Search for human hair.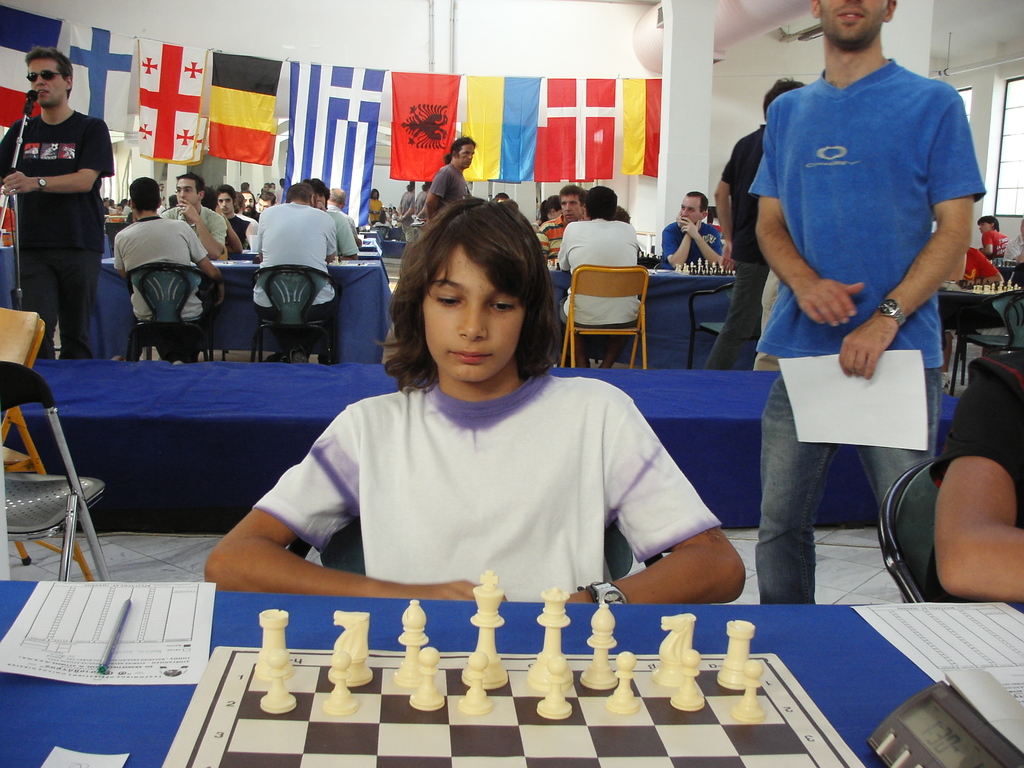
Found at box=[760, 71, 804, 124].
